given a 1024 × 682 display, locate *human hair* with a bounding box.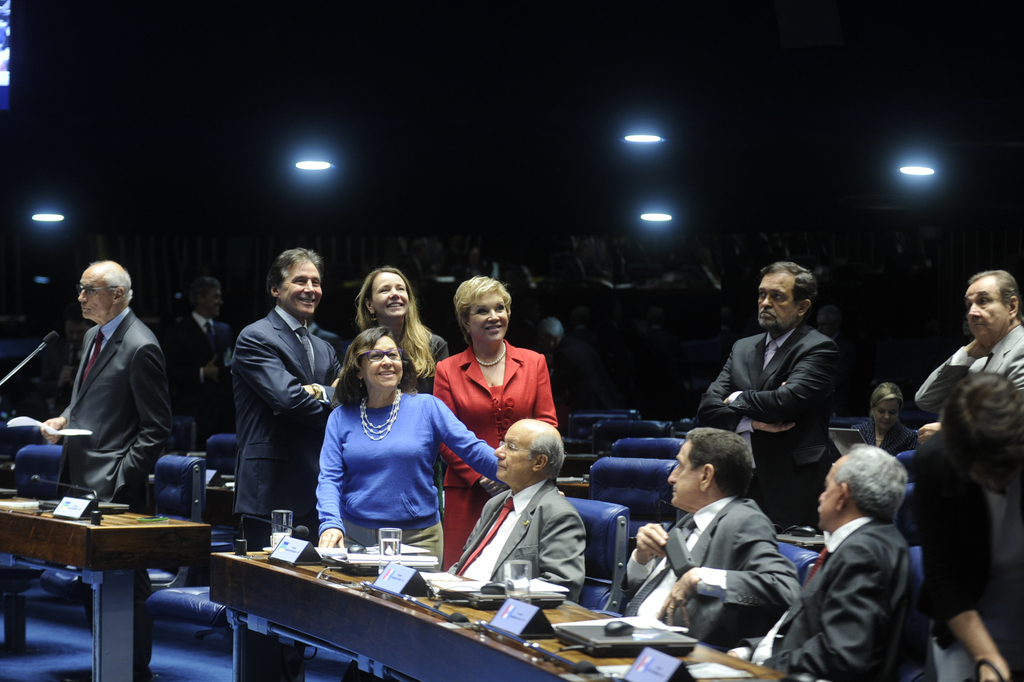
Located: [x1=971, y1=271, x2=1018, y2=314].
